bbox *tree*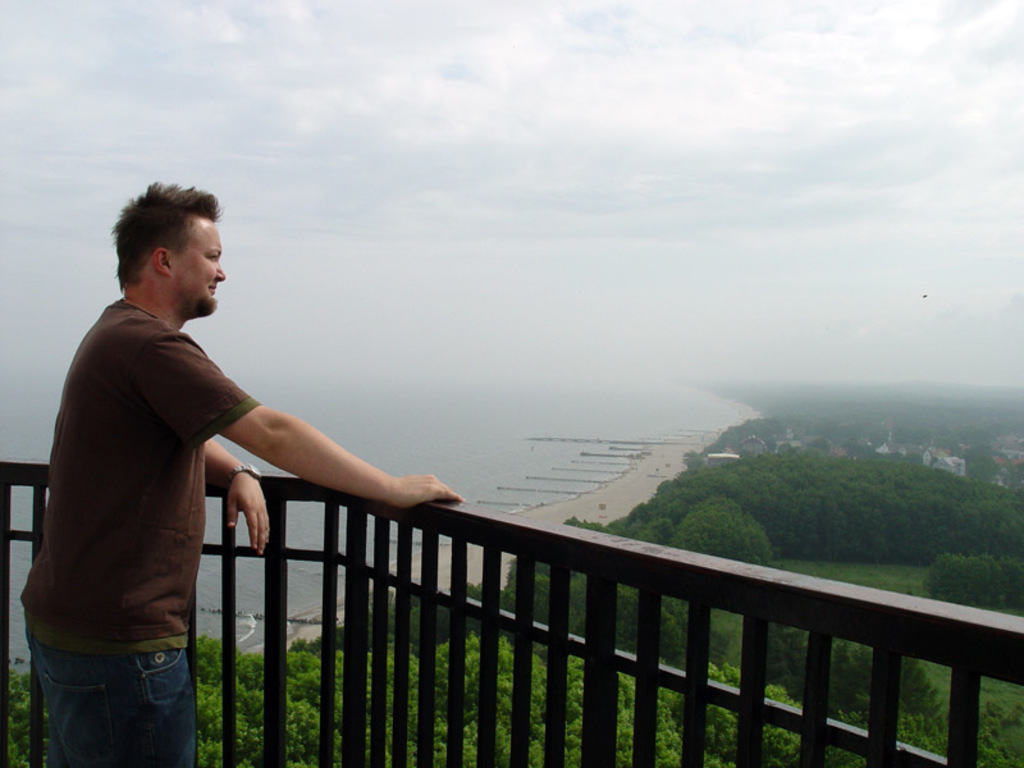
x1=685, y1=449, x2=708, y2=472
